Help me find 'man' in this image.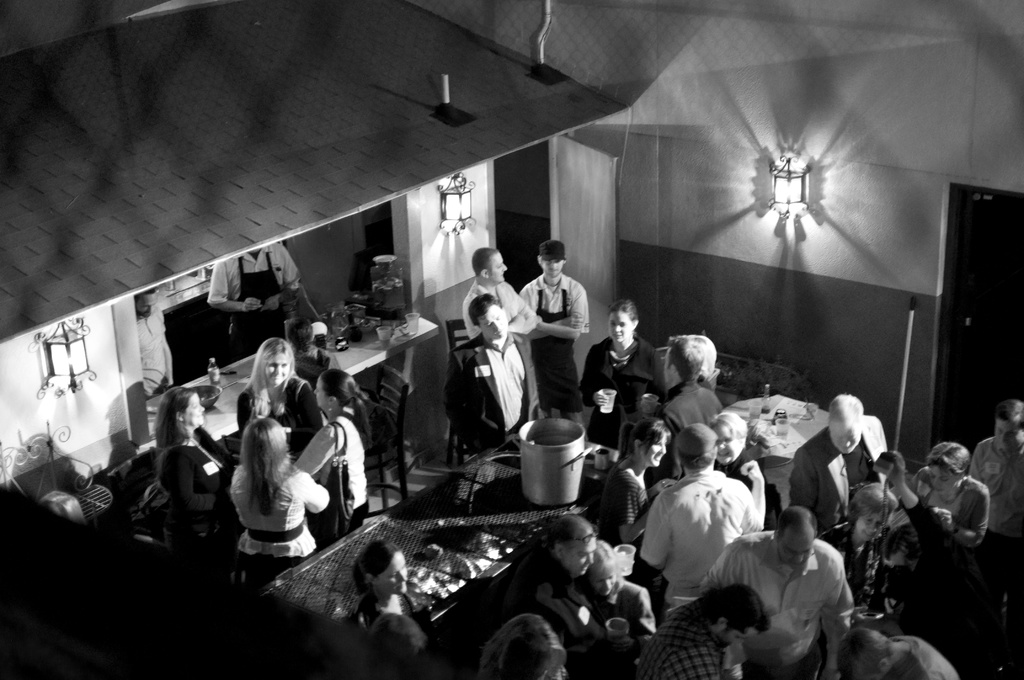
Found it: {"x1": 136, "y1": 291, "x2": 177, "y2": 398}.
